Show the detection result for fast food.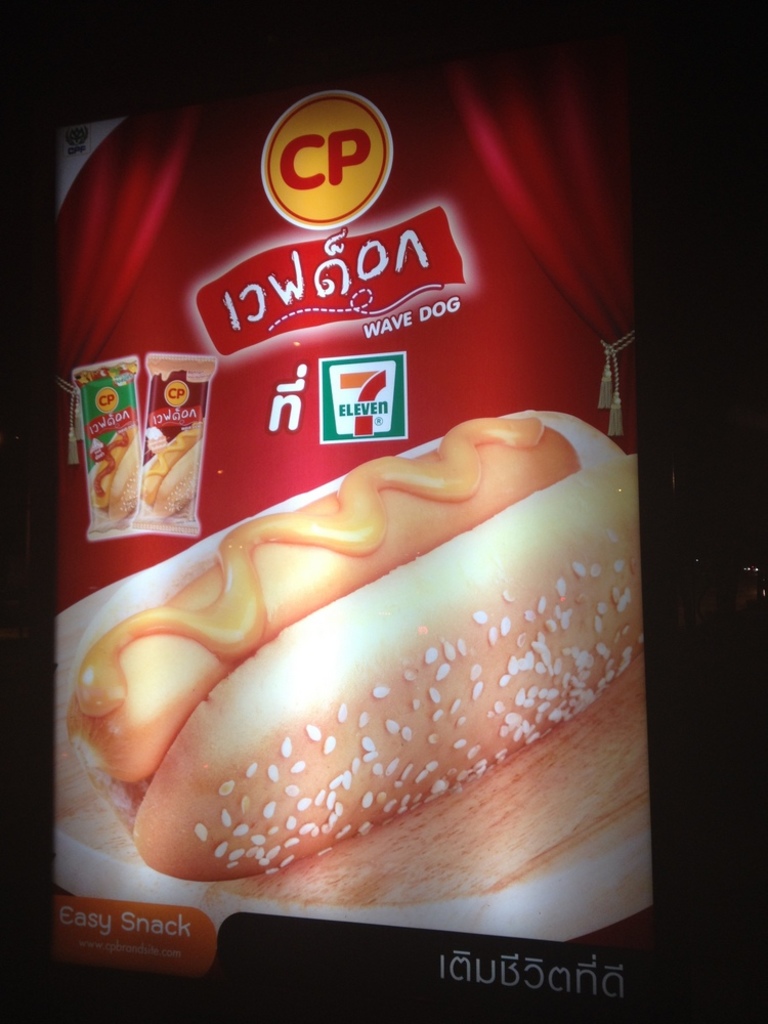
rect(115, 390, 645, 902).
